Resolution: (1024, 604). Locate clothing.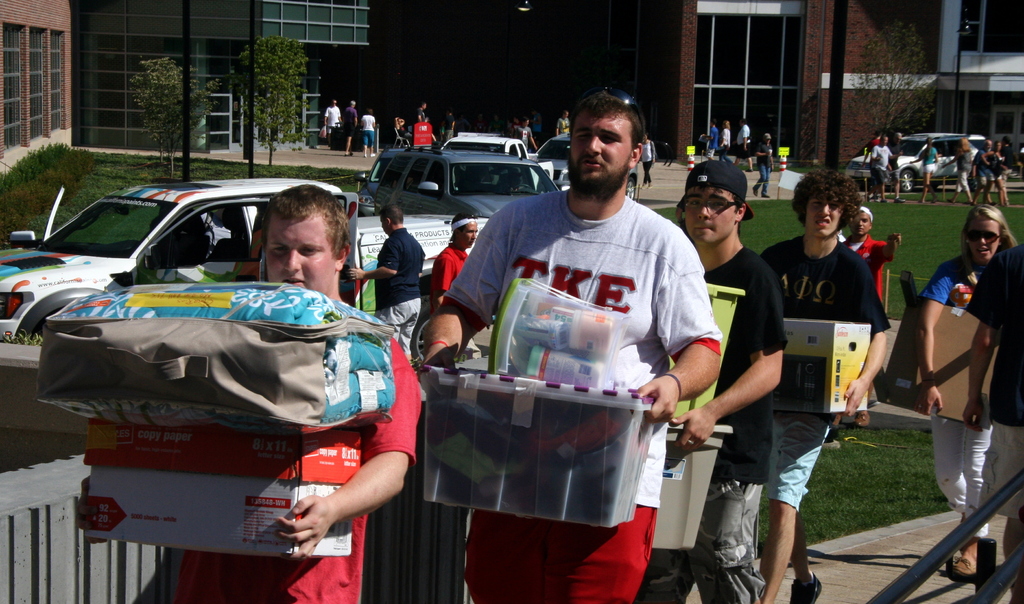
bbox=[769, 191, 902, 514].
